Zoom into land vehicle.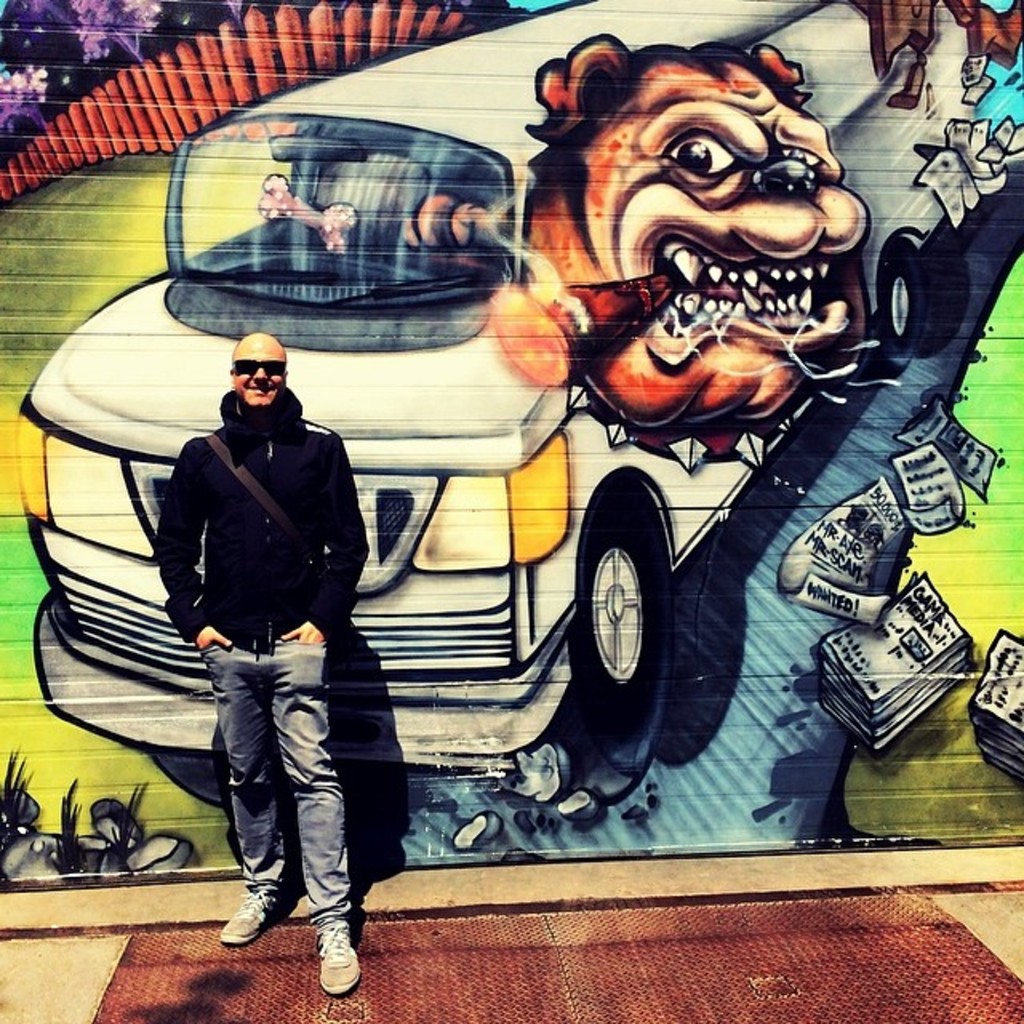
Zoom target: bbox=[11, 0, 1022, 811].
